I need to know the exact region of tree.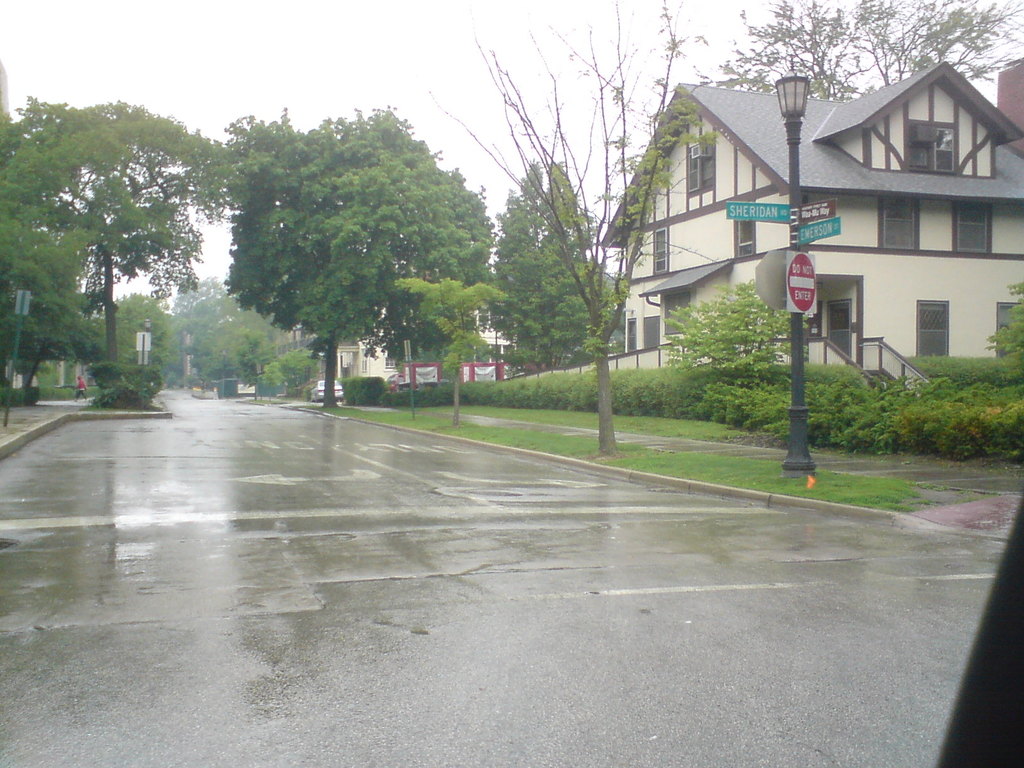
Region: [421, 0, 711, 452].
